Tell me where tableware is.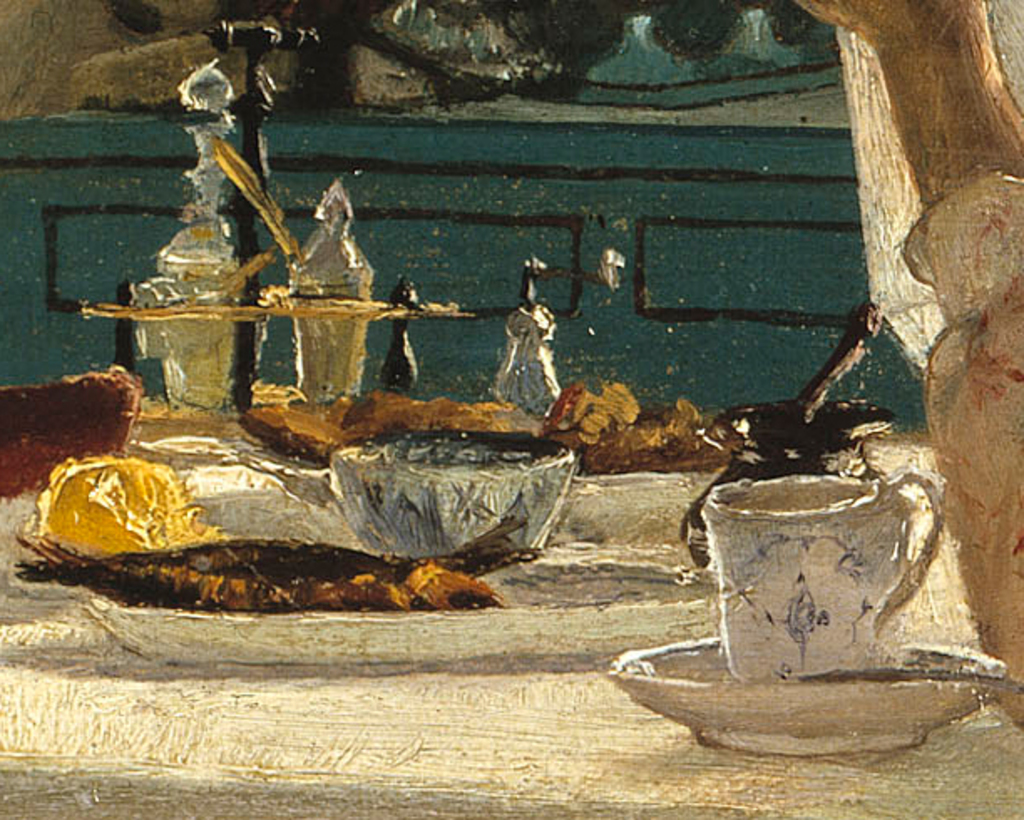
tableware is at 606/634/1016/753.
